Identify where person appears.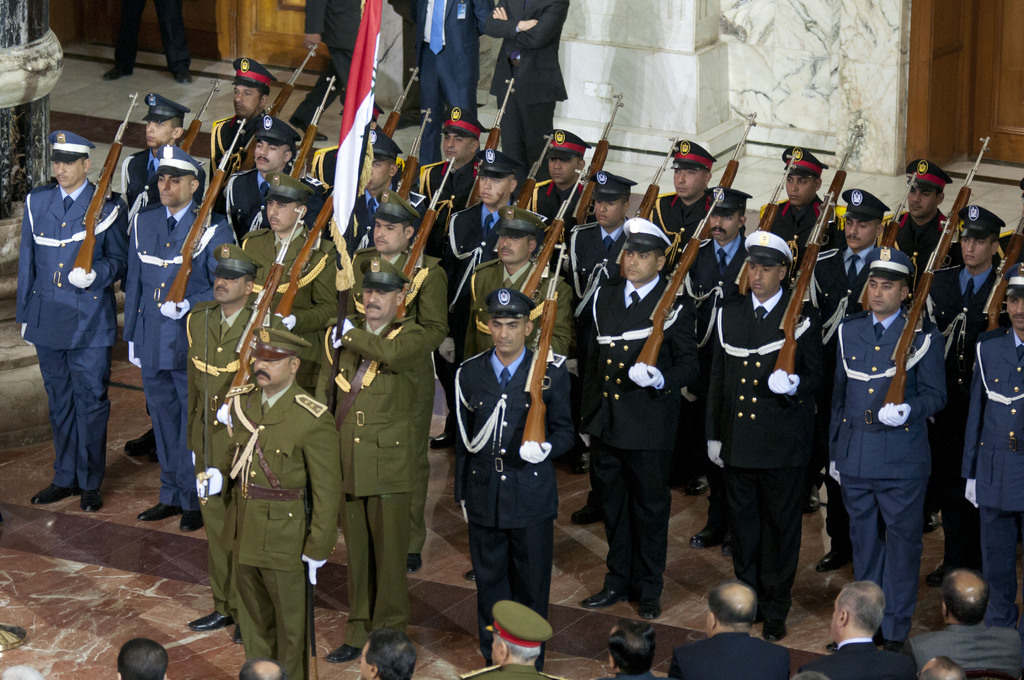
Appears at <bbox>191, 240, 373, 658</bbox>.
